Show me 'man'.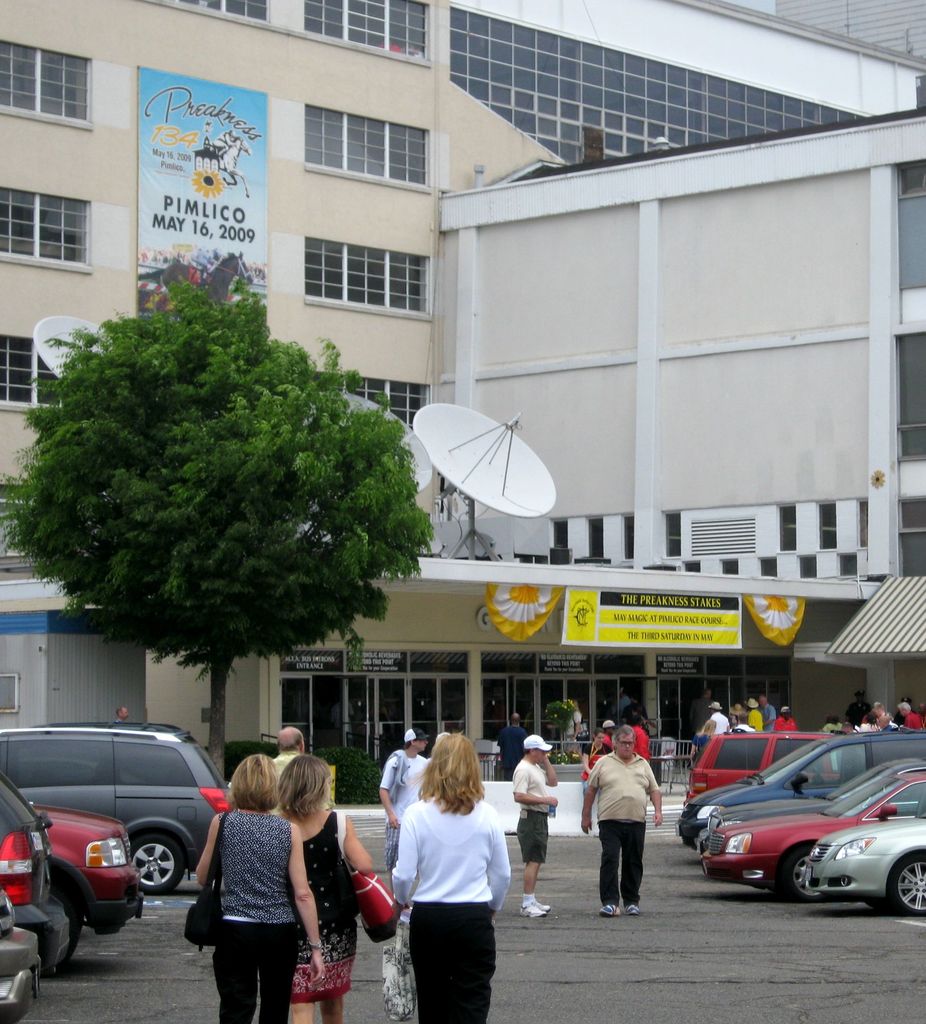
'man' is here: box(512, 732, 561, 915).
